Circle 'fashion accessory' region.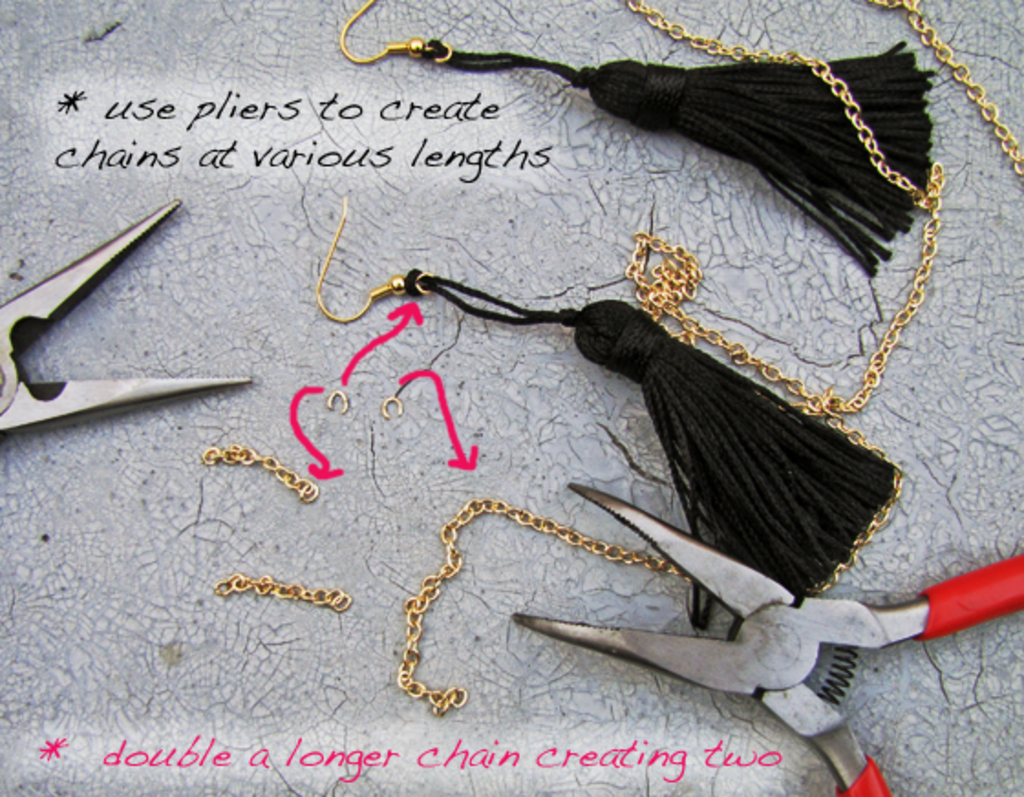
Region: (336, 0, 940, 272).
